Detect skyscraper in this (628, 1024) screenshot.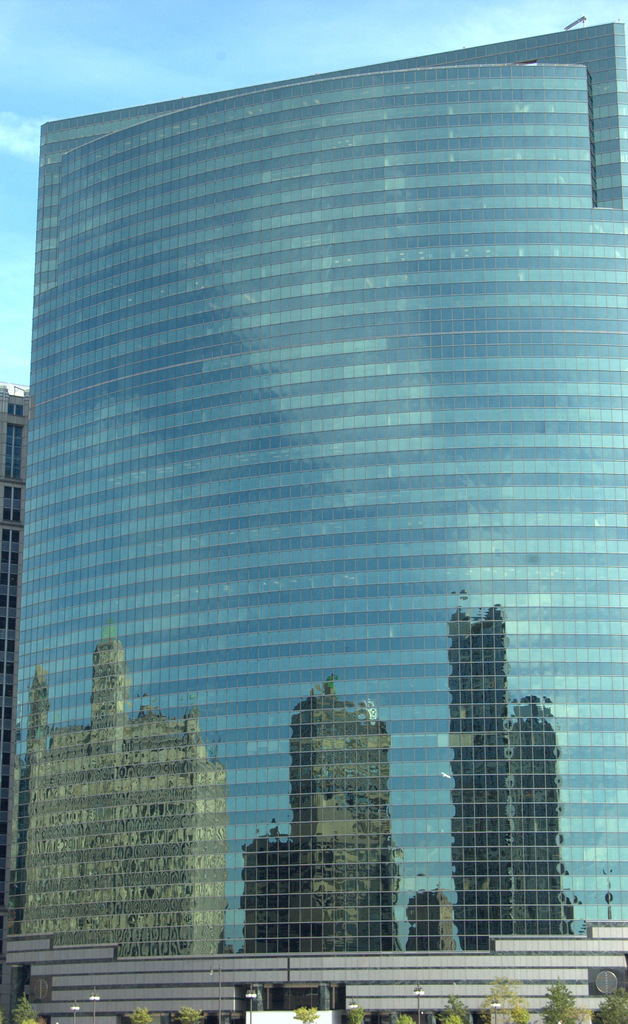
Detection: <bbox>245, 666, 424, 952</bbox>.
